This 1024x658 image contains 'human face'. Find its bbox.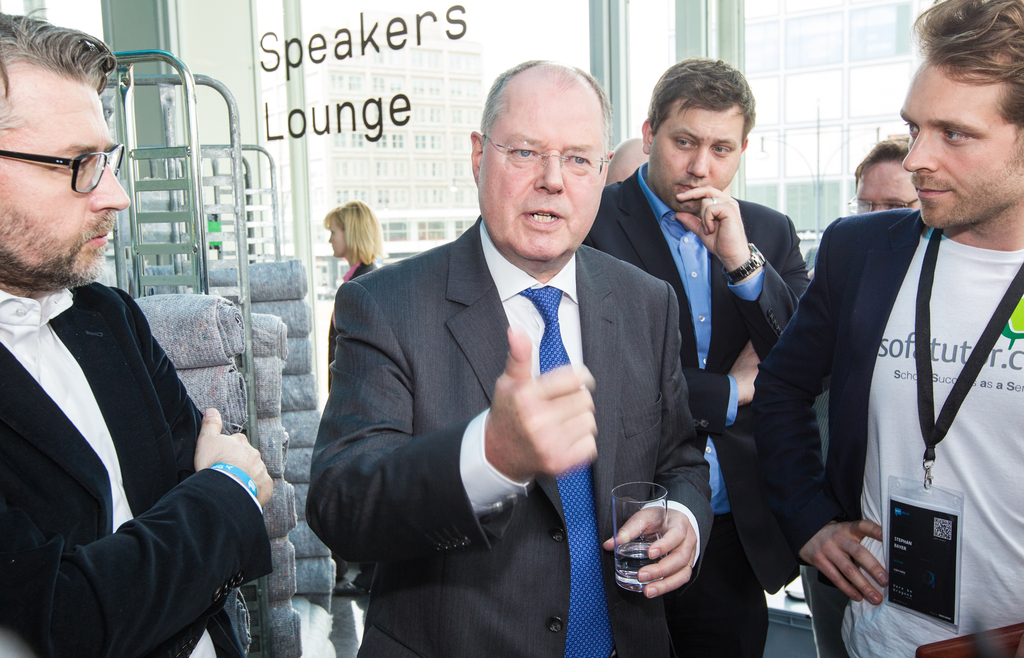
rect(329, 227, 346, 256).
